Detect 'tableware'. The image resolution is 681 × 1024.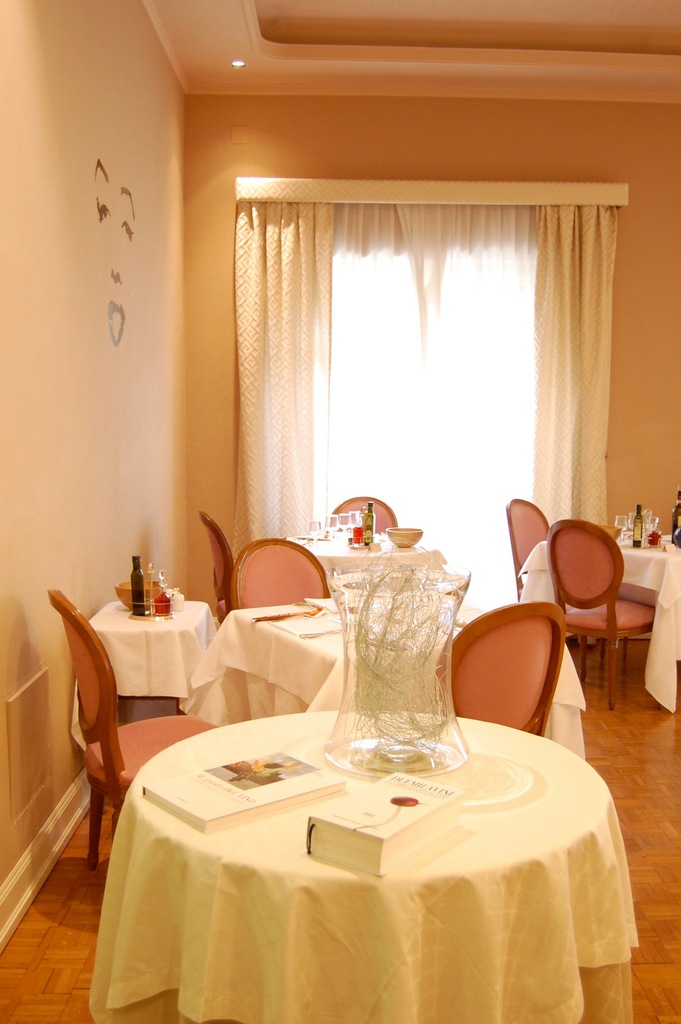
Rect(117, 578, 163, 611).
